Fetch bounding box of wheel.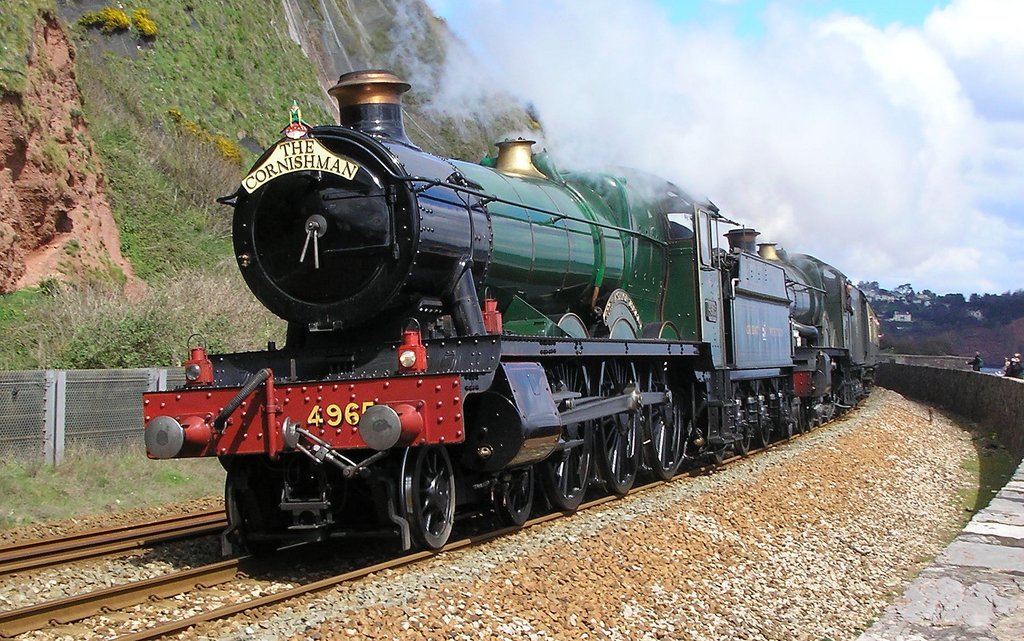
Bbox: select_region(783, 422, 795, 439).
